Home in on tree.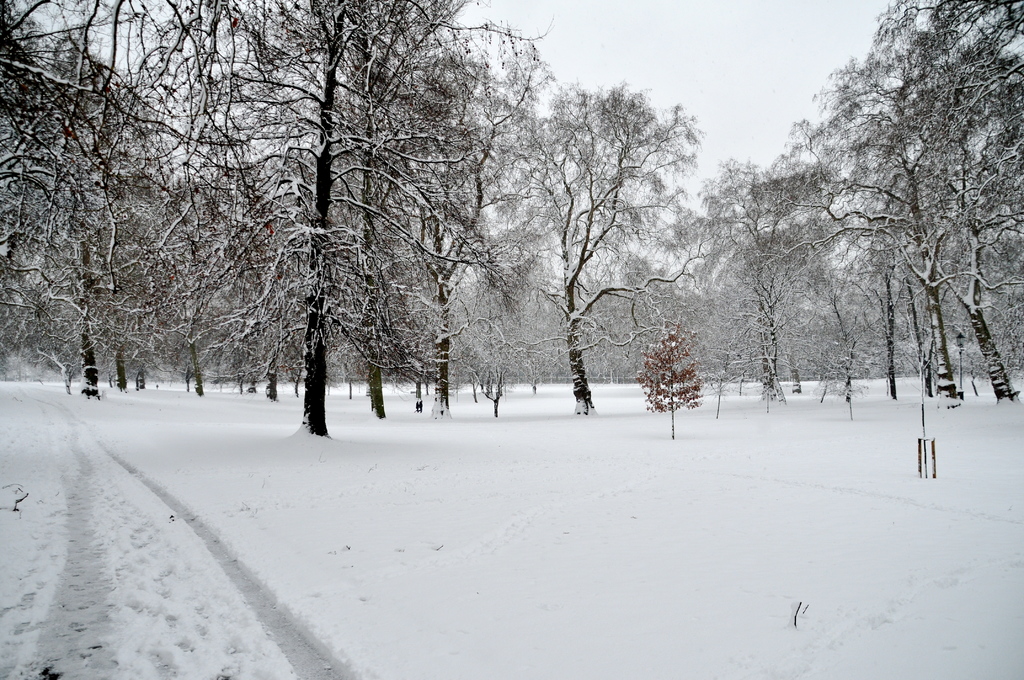
Homed in at detection(508, 64, 720, 417).
